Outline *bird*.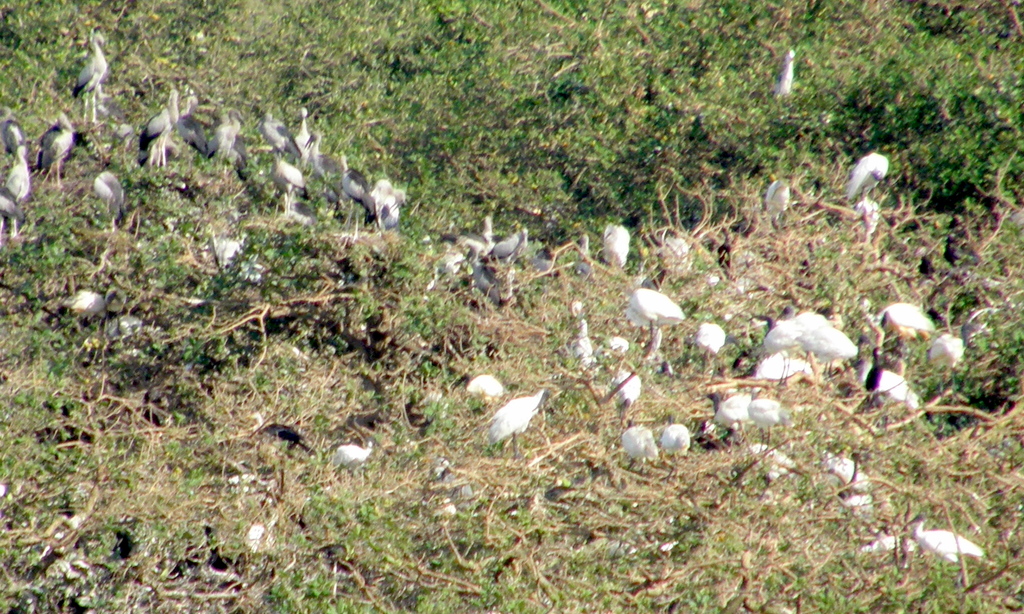
Outline: region(927, 321, 971, 384).
